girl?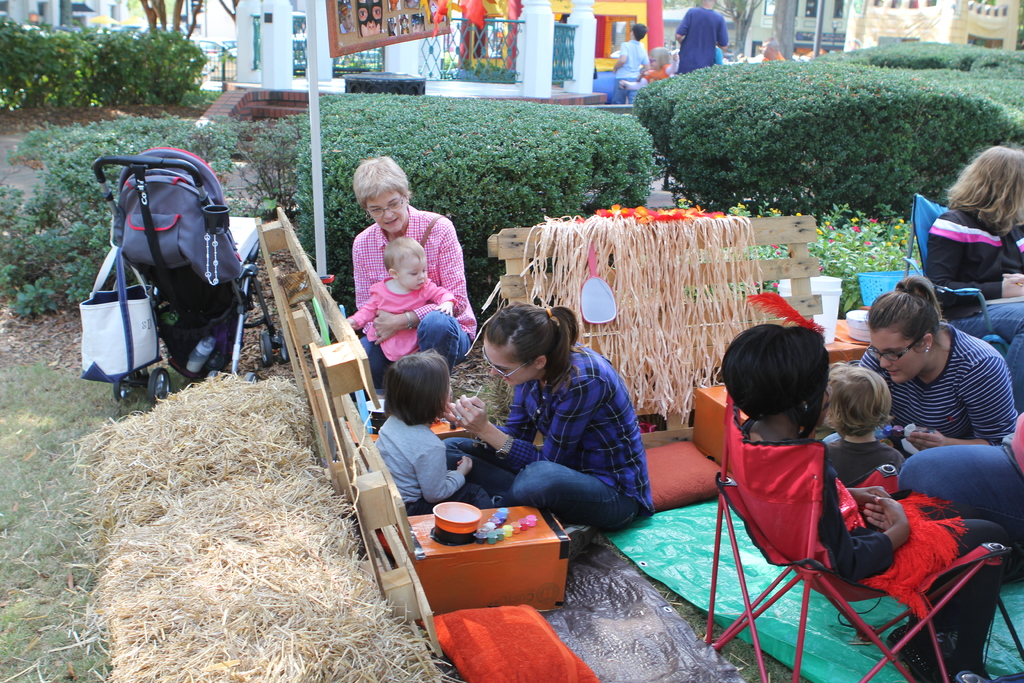
left=449, top=304, right=653, bottom=548
